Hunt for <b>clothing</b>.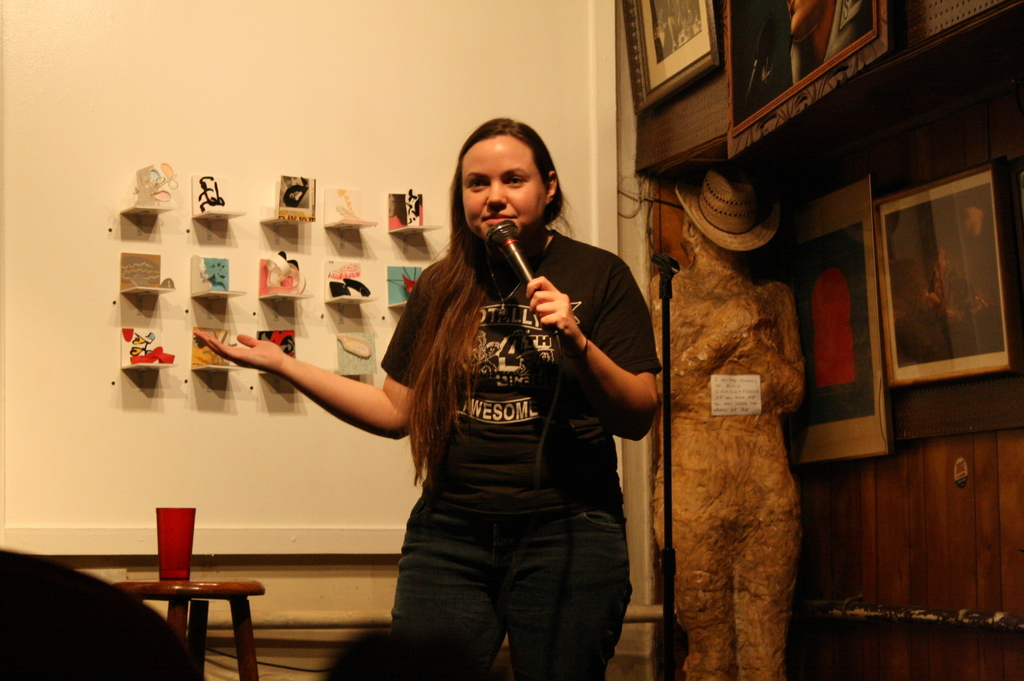
Hunted down at bbox=(333, 203, 664, 639).
